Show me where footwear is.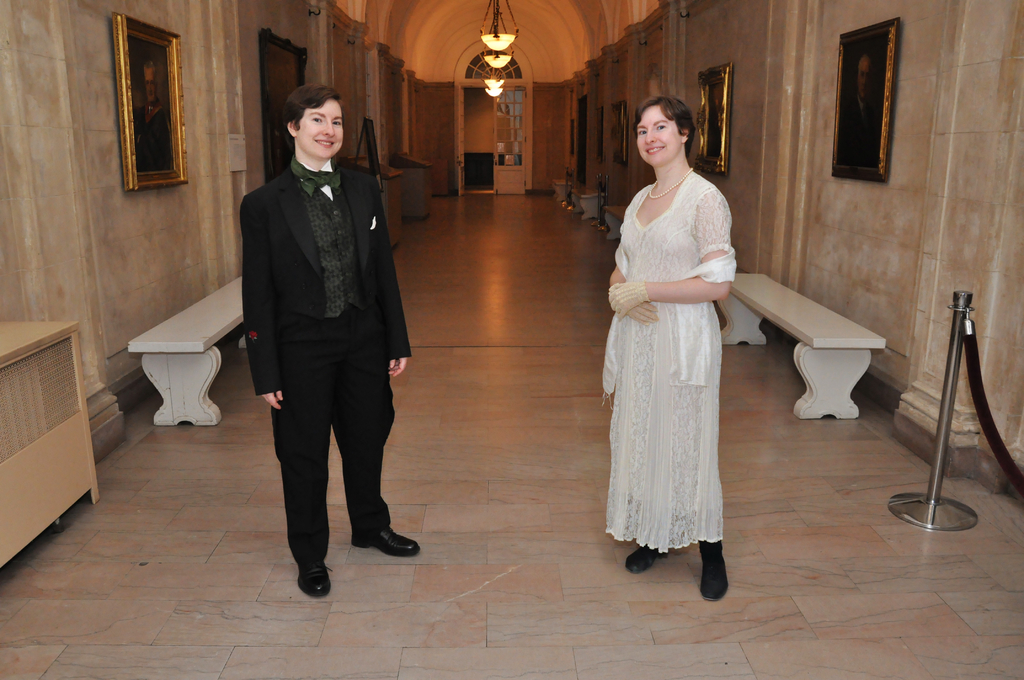
footwear is at 697, 538, 737, 601.
